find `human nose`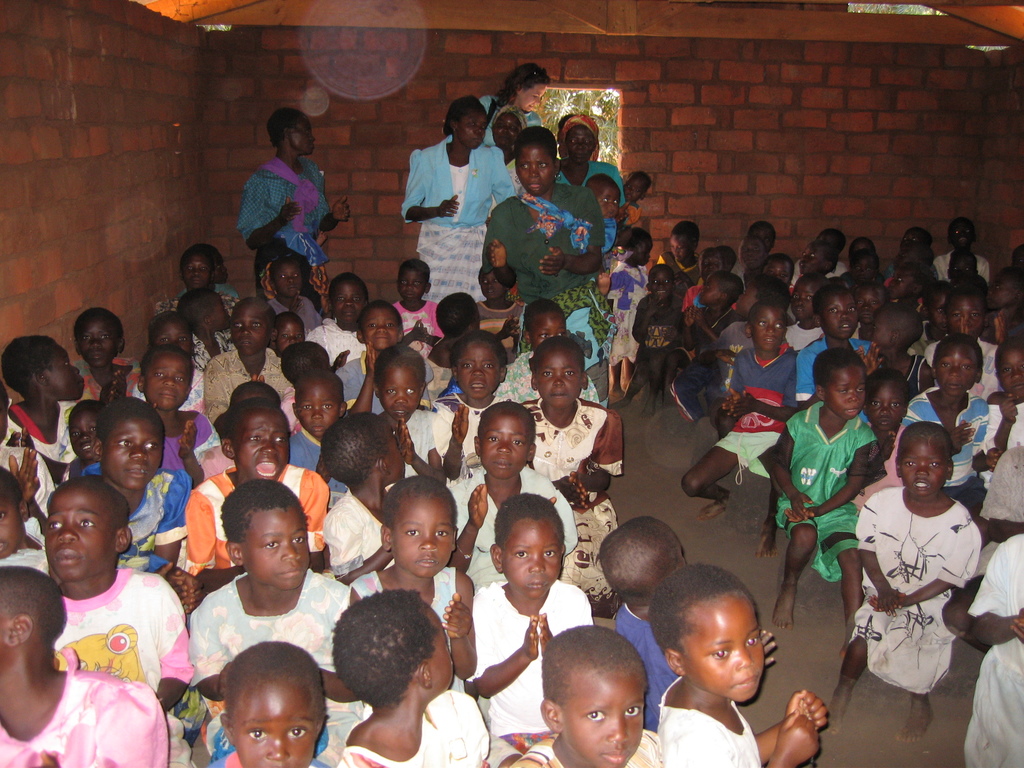
<bbox>375, 322, 386, 336</bbox>
